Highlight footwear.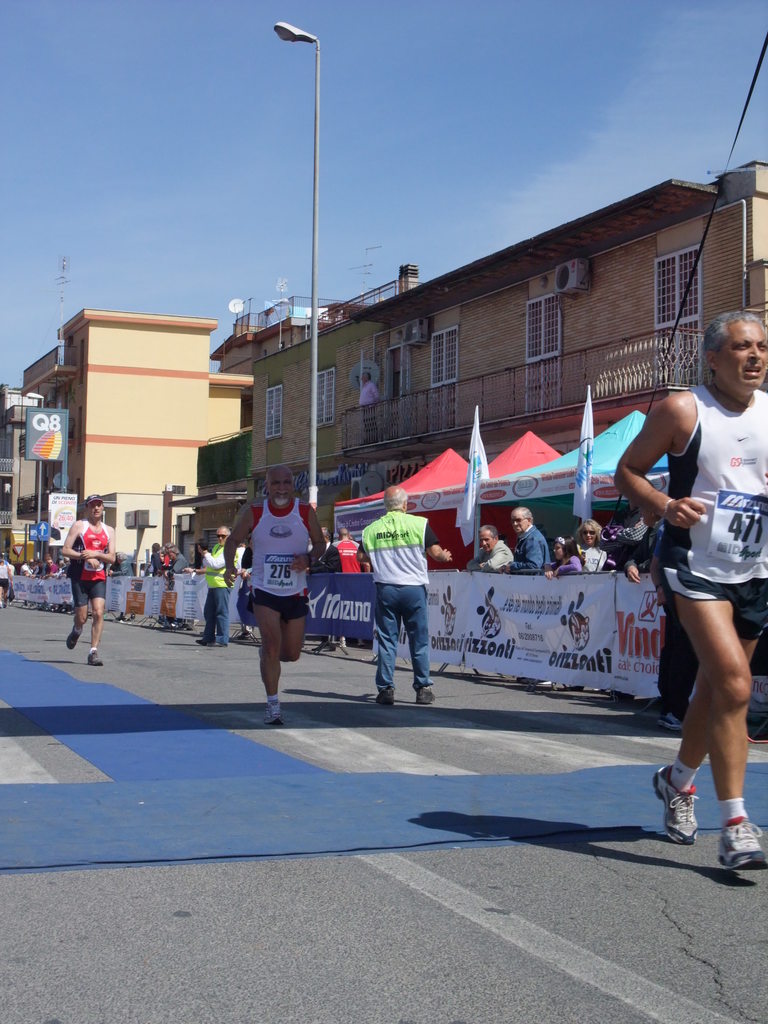
Highlighted region: locate(260, 701, 278, 725).
